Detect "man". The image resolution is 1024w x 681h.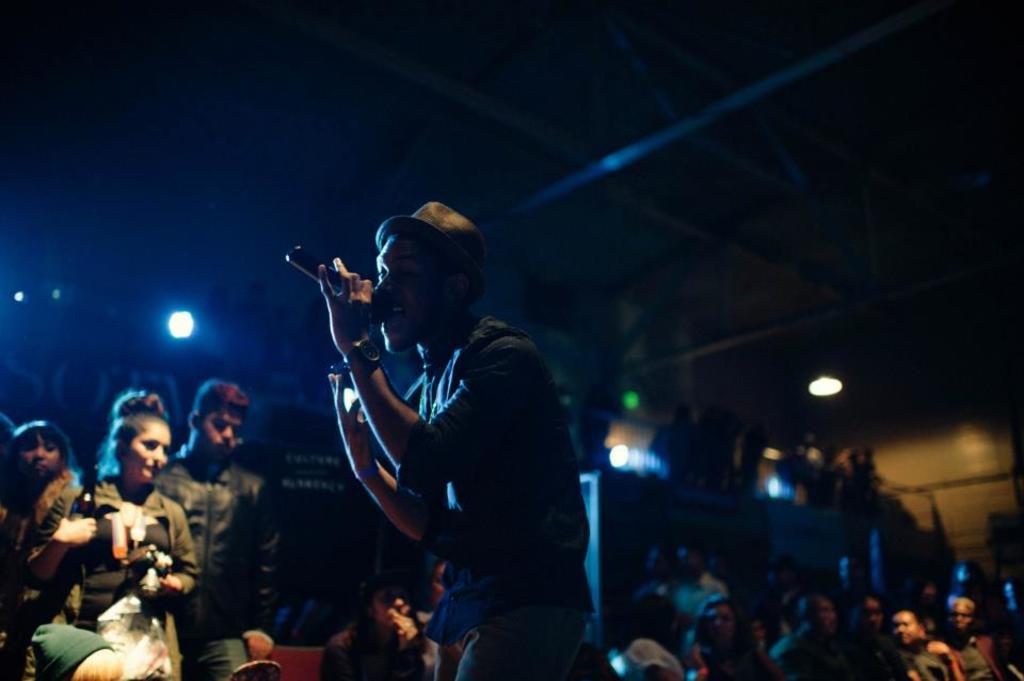
(662,549,729,666).
